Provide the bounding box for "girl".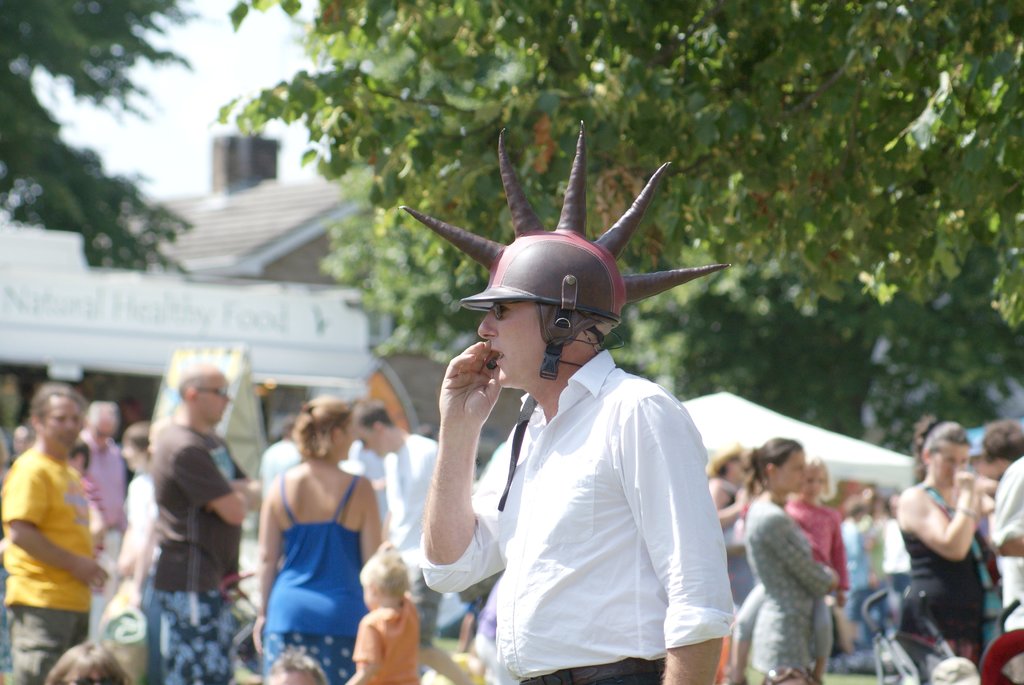
bbox=[349, 556, 441, 684].
